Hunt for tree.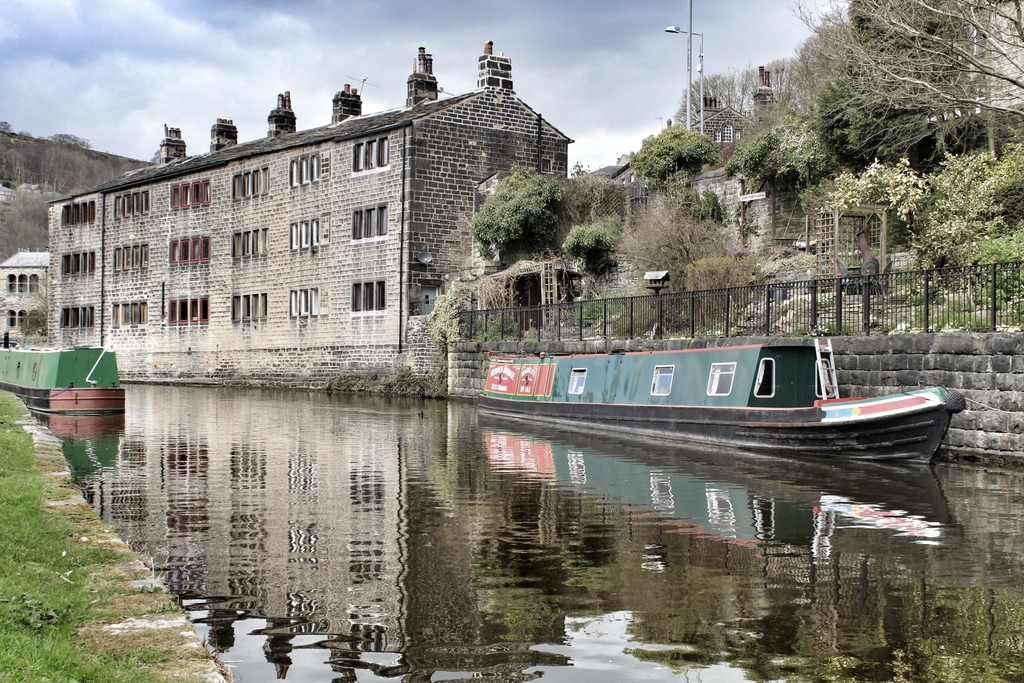
Hunted down at bbox(554, 224, 620, 279).
